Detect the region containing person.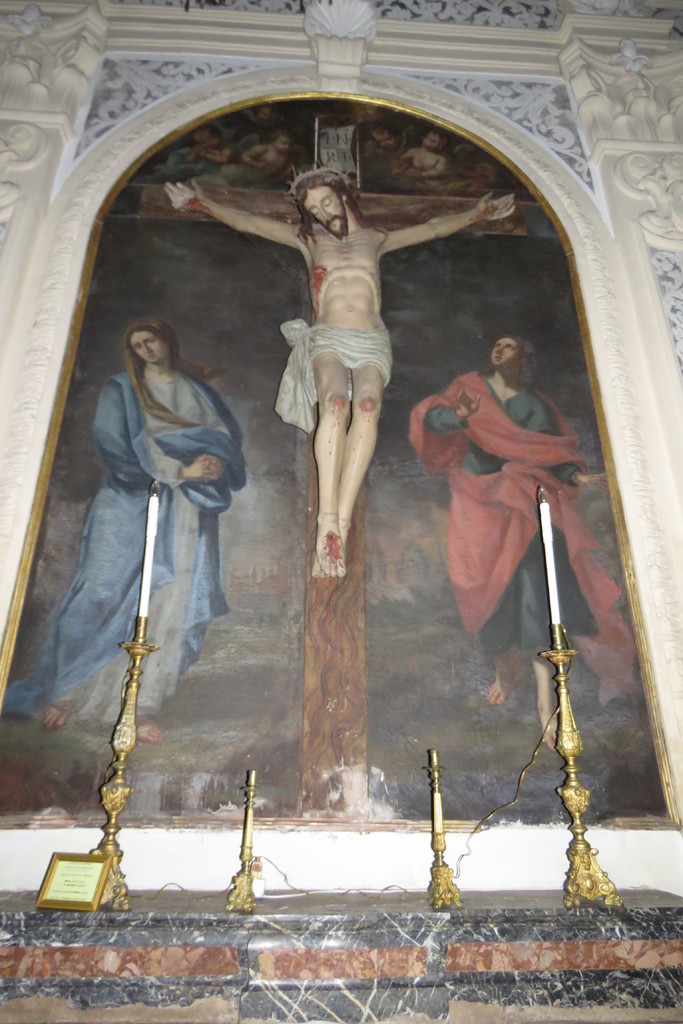
select_region(155, 164, 514, 579).
